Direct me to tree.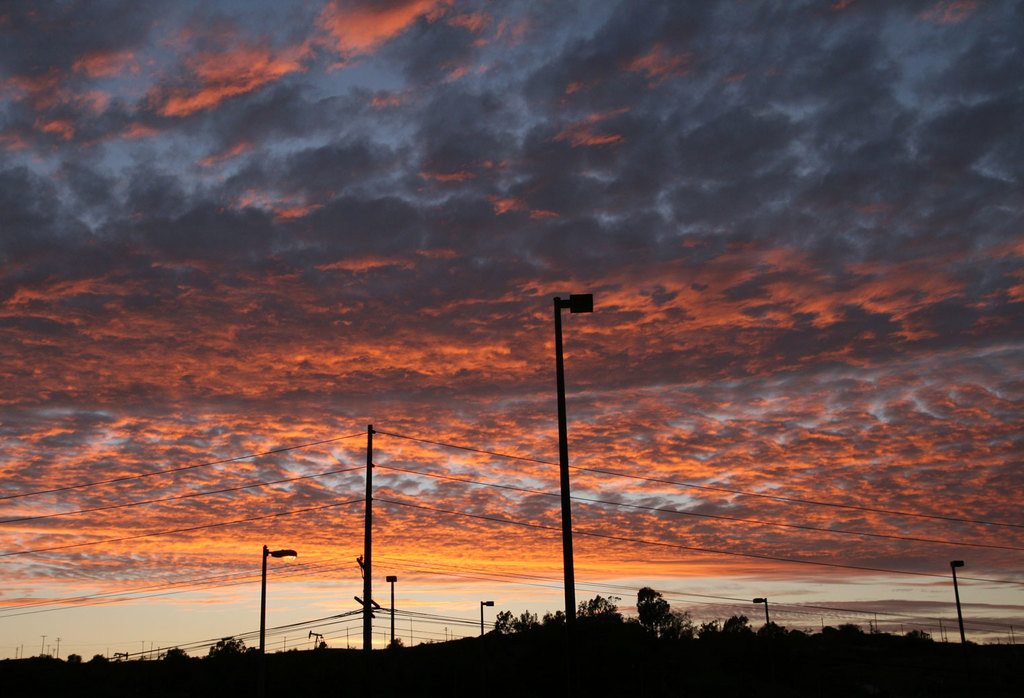
Direction: crop(745, 625, 783, 650).
